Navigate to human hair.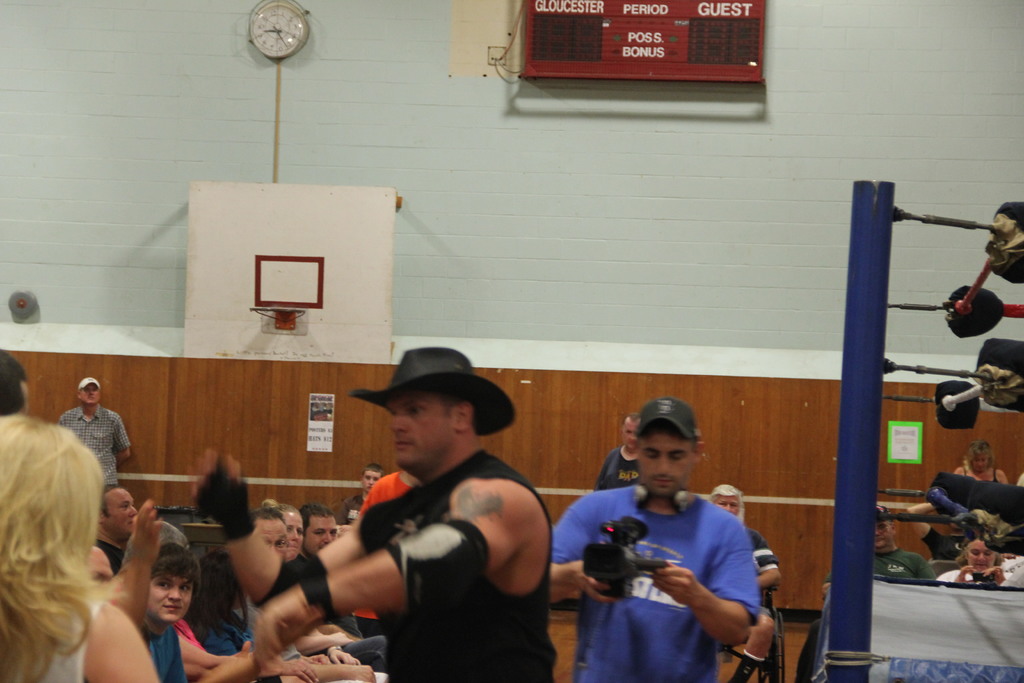
Navigation target: region(338, 498, 365, 523).
